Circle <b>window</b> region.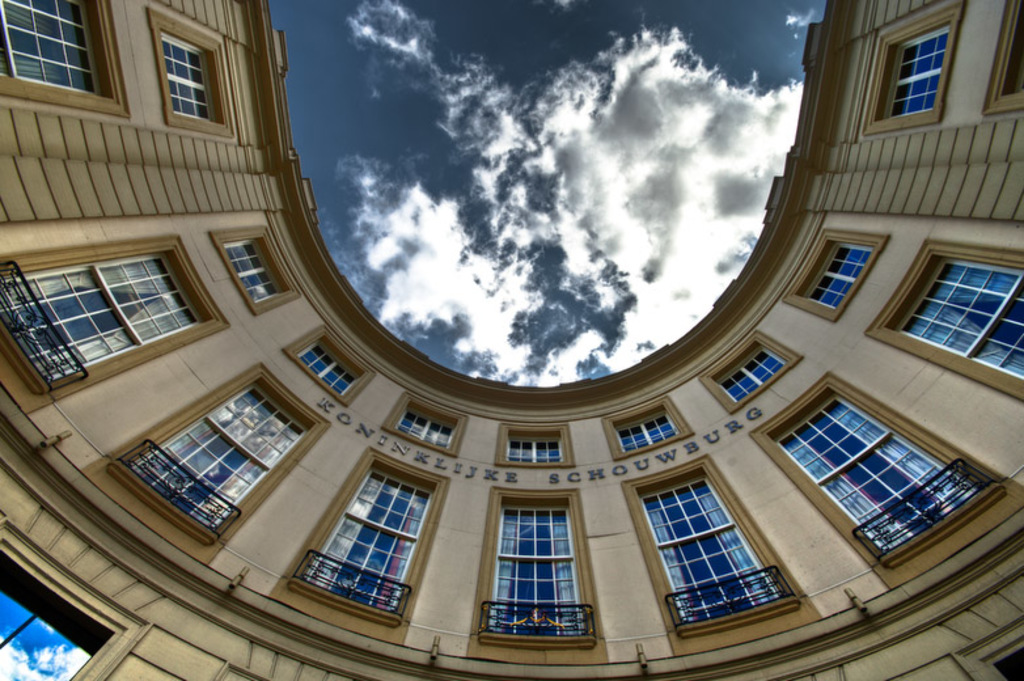
Region: bbox(904, 258, 1023, 378).
